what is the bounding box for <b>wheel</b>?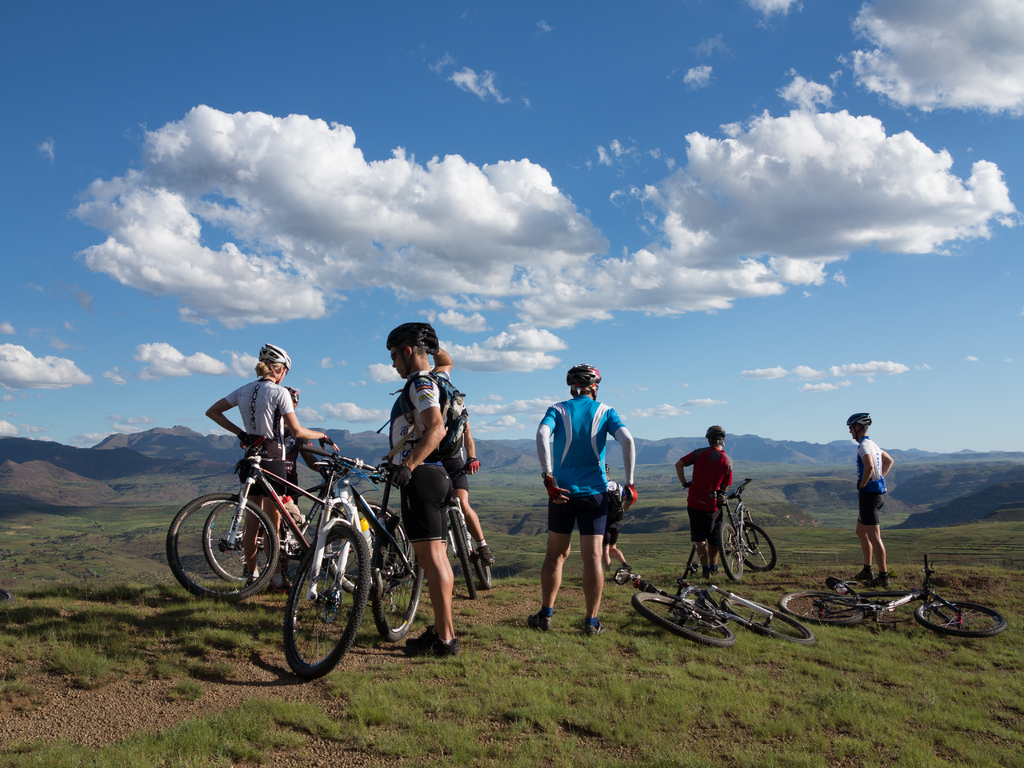
(725, 589, 817, 653).
